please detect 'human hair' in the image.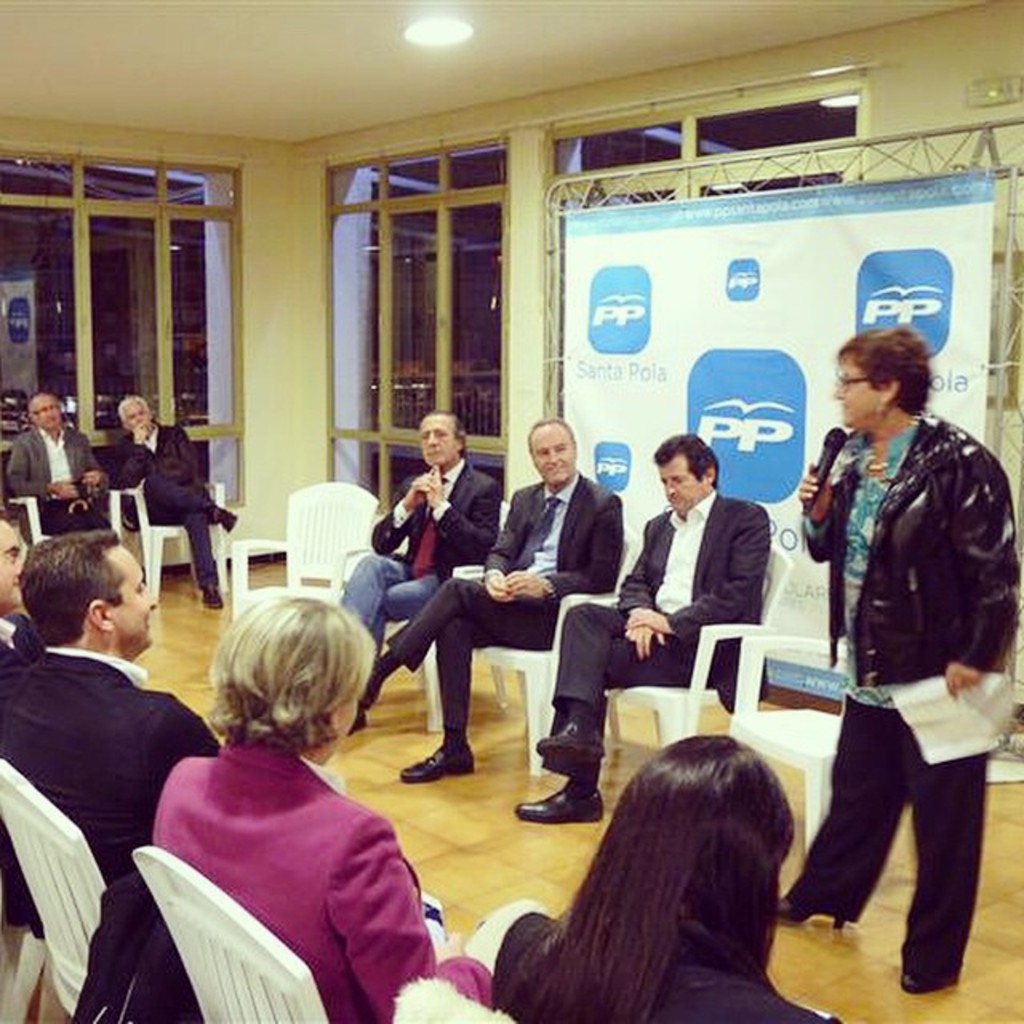
pyautogui.locateOnScreen(198, 594, 374, 789).
